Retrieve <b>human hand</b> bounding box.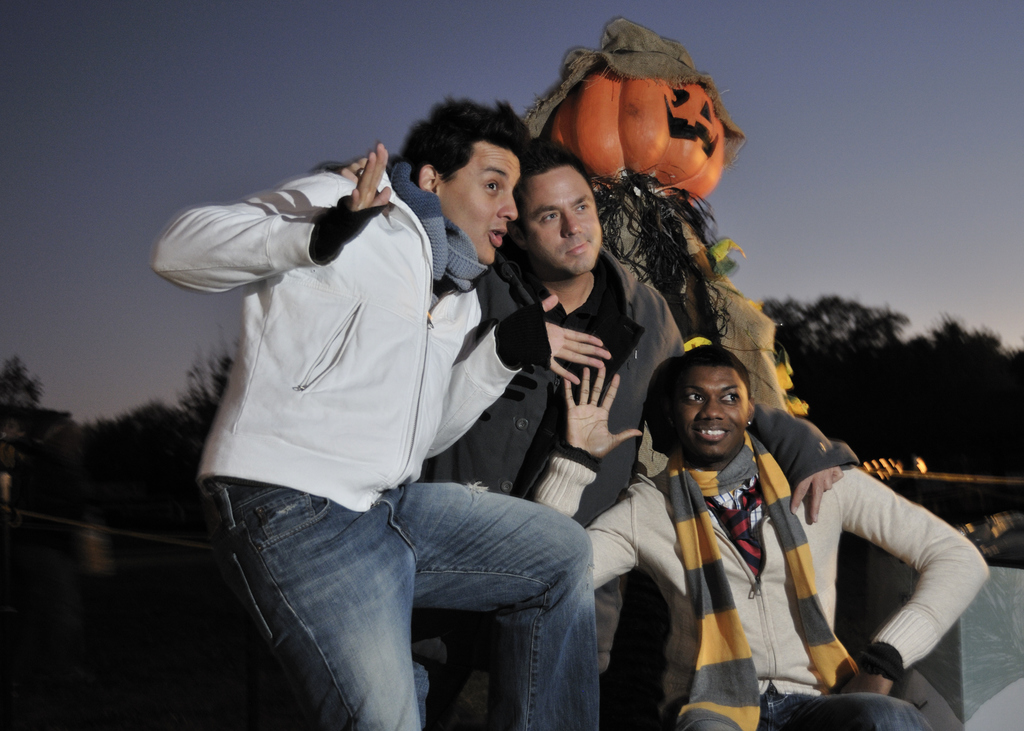
Bounding box: bbox(840, 672, 893, 696).
